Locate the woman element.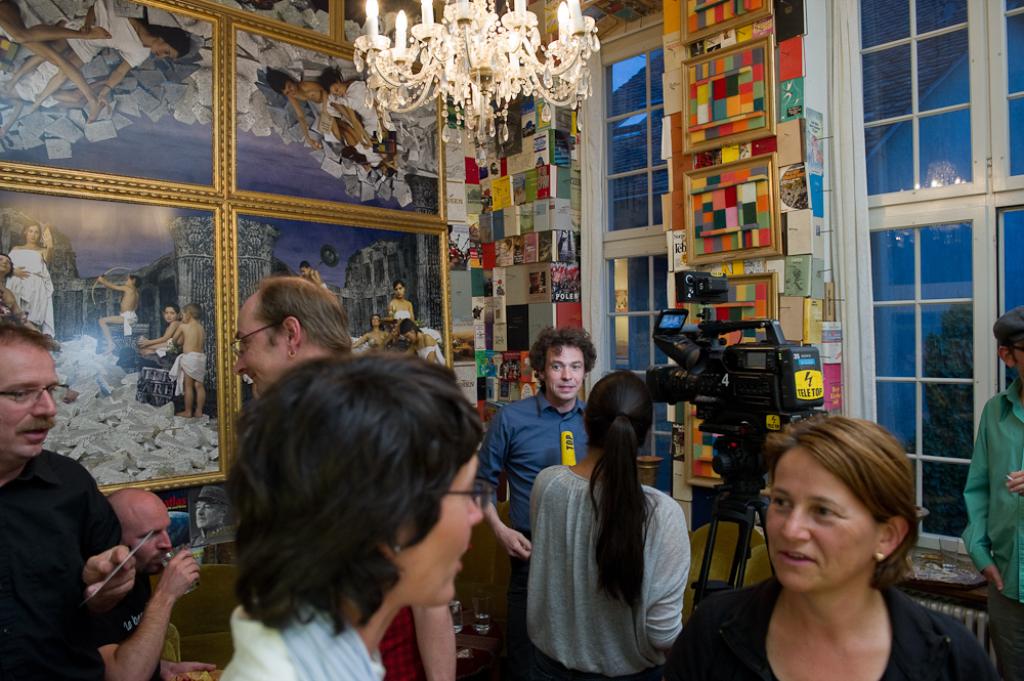
Element bbox: <bbox>335, 116, 400, 177</bbox>.
